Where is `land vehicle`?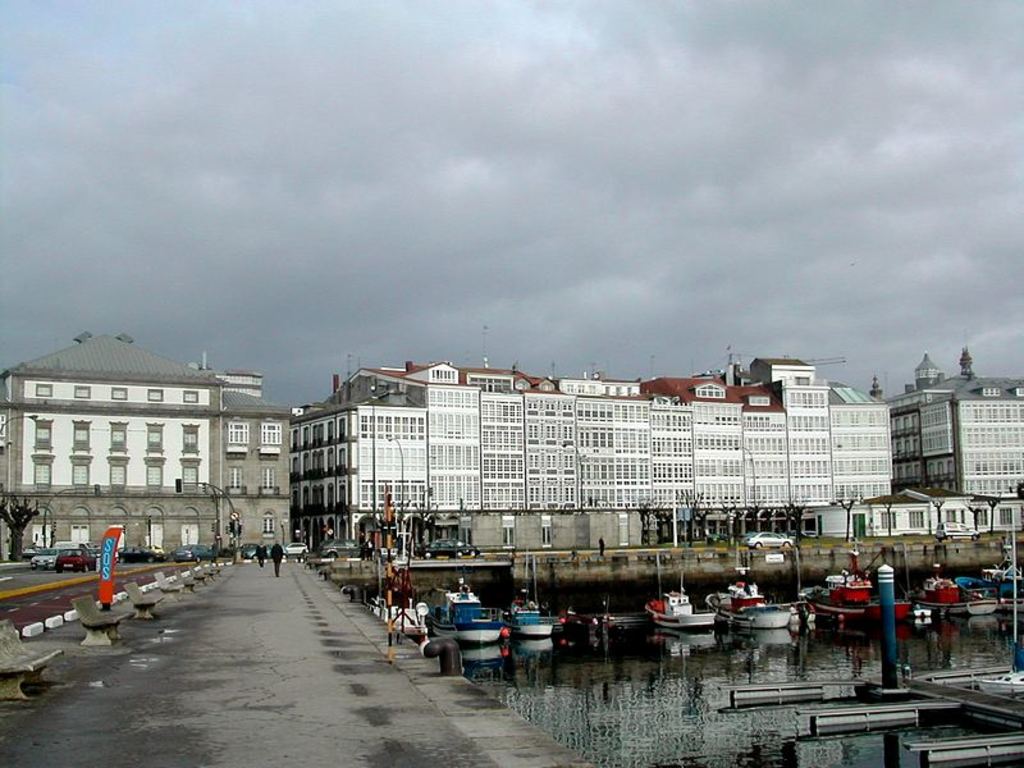
[54,538,91,547].
